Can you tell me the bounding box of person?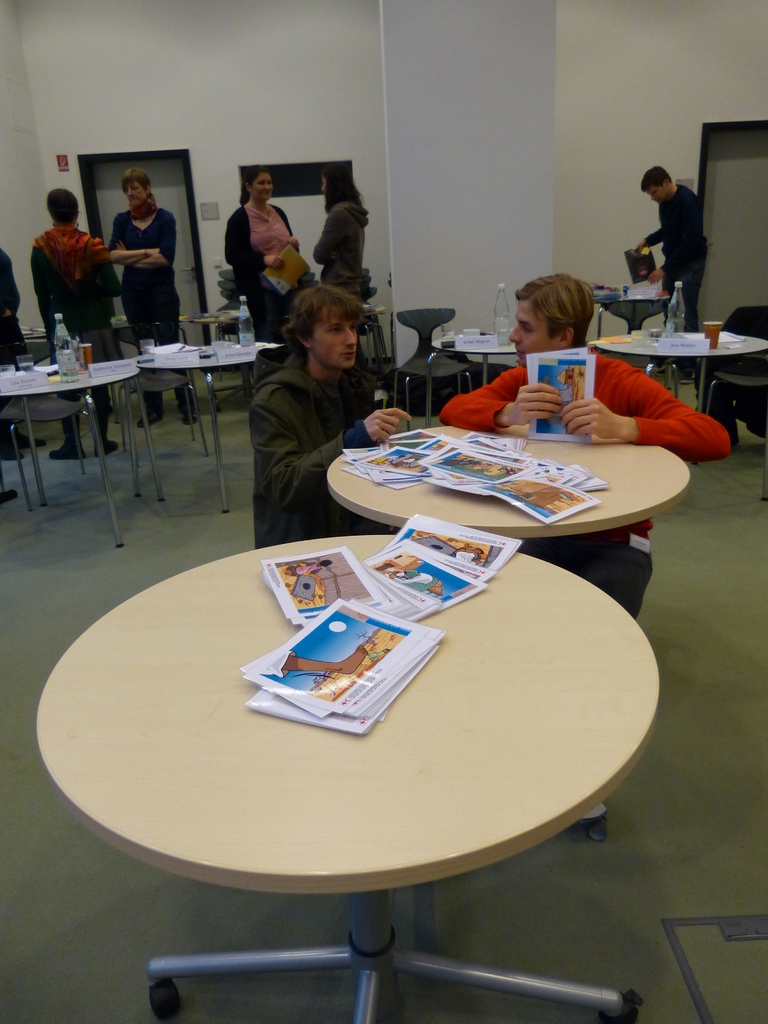
<box>217,157,299,346</box>.
